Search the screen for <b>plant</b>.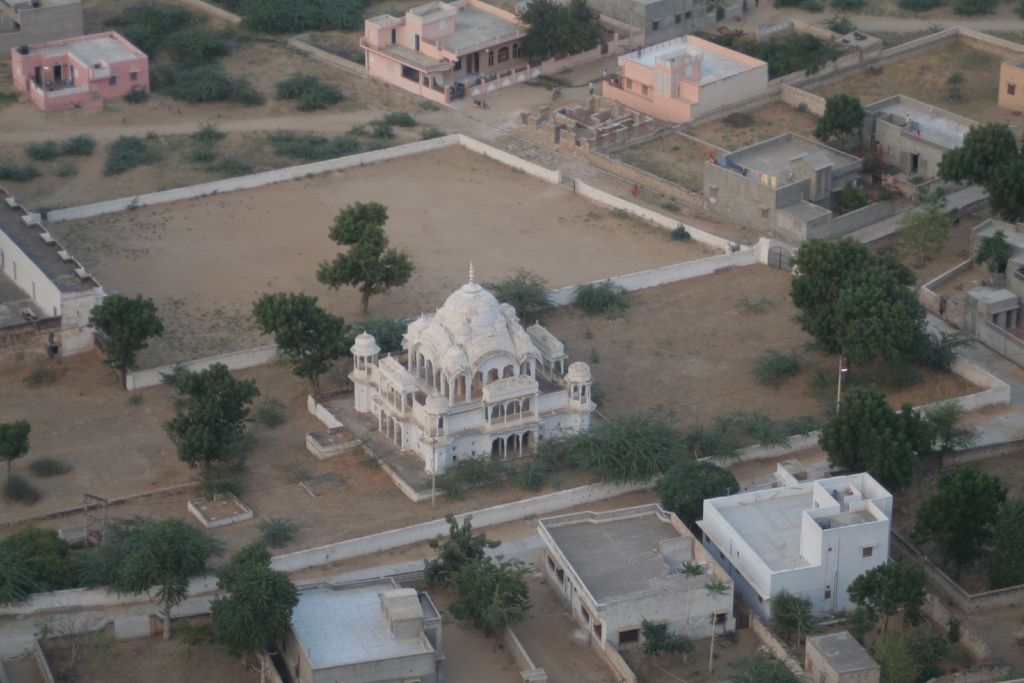
Found at box=[698, 404, 828, 461].
